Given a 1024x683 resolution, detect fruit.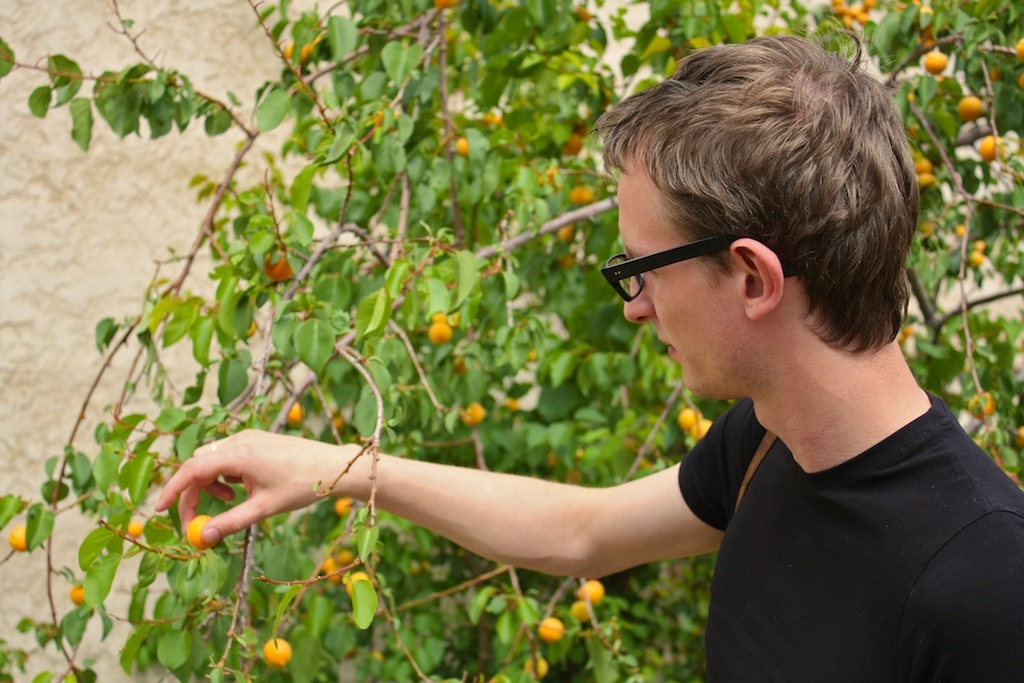
detection(280, 38, 313, 60).
